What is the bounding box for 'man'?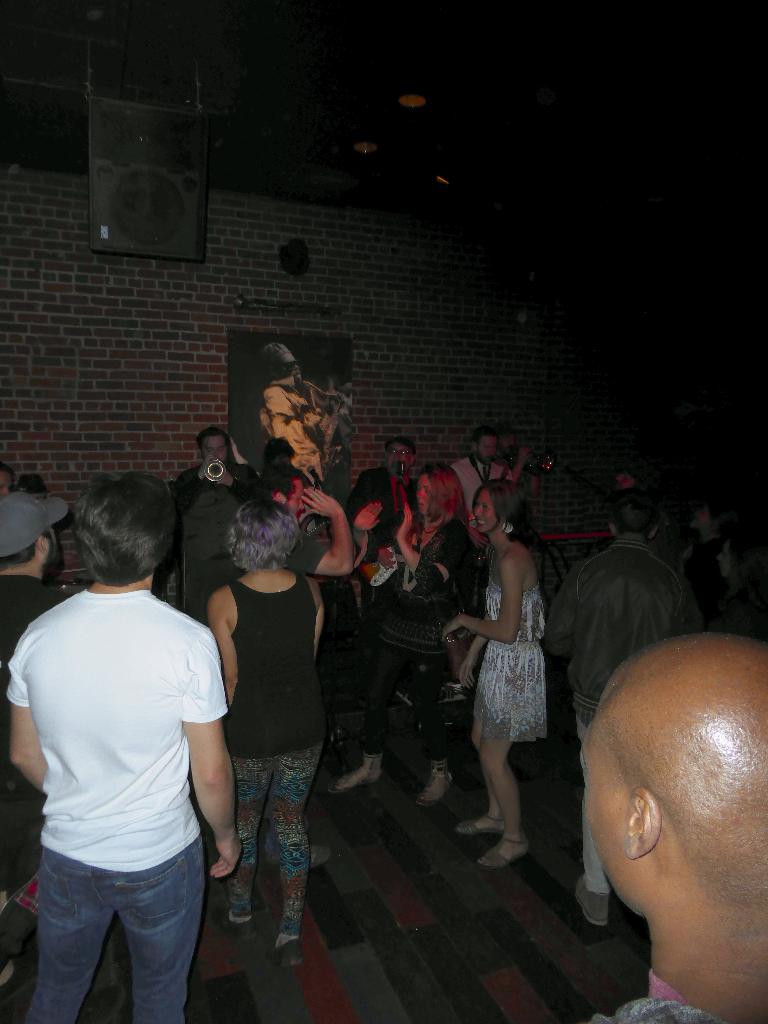
{"x1": 537, "y1": 497, "x2": 703, "y2": 932}.
